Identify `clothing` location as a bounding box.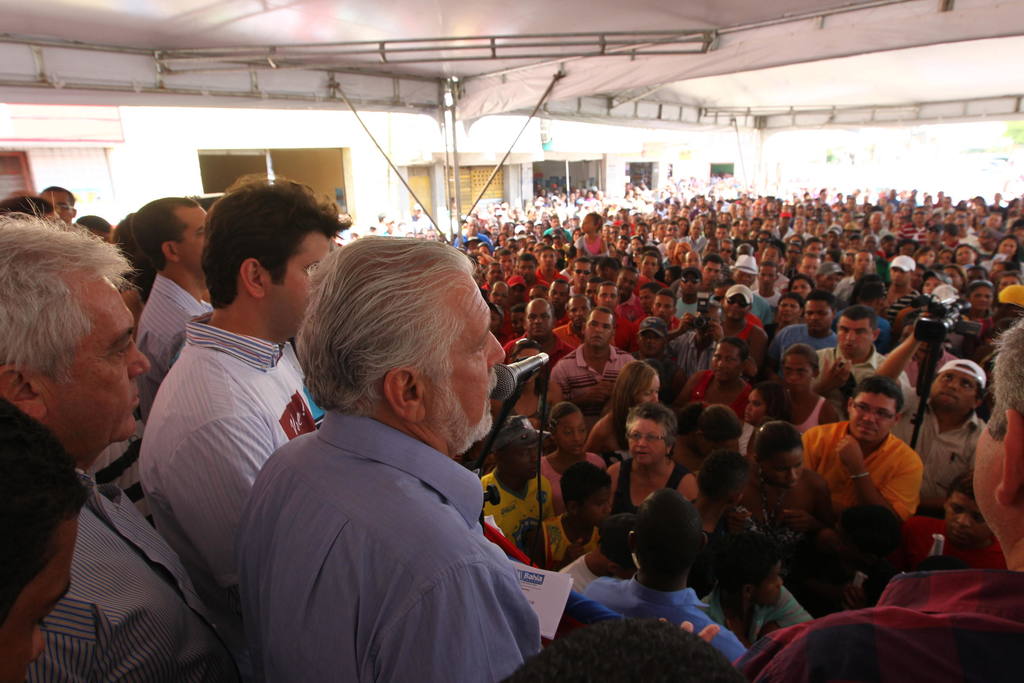
{"x1": 613, "y1": 306, "x2": 627, "y2": 344}.
